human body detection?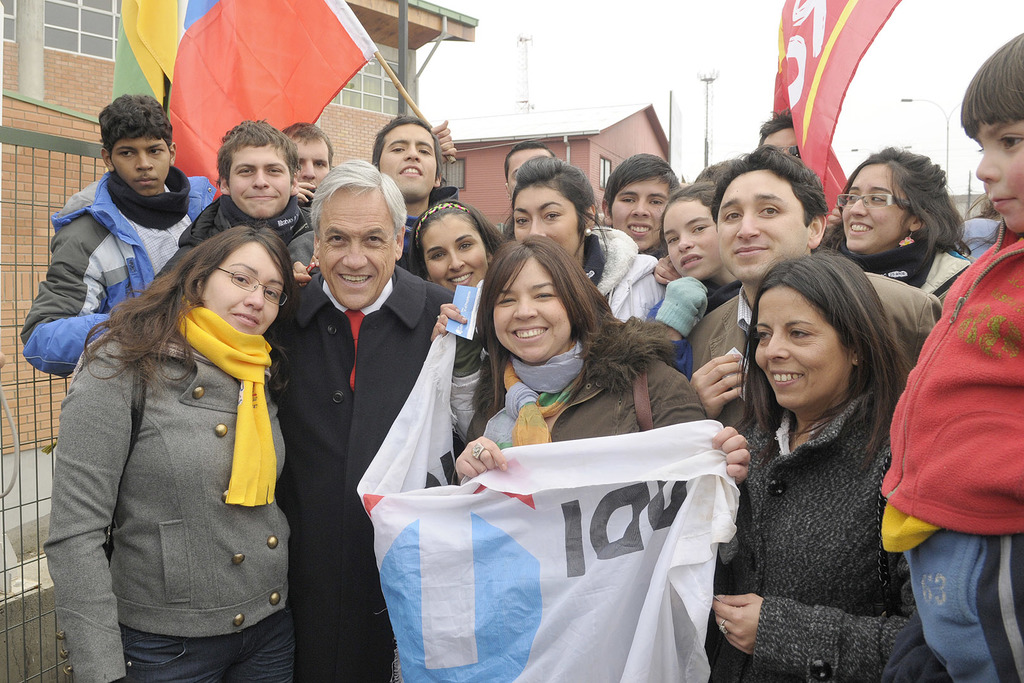
[left=372, top=115, right=440, bottom=244]
